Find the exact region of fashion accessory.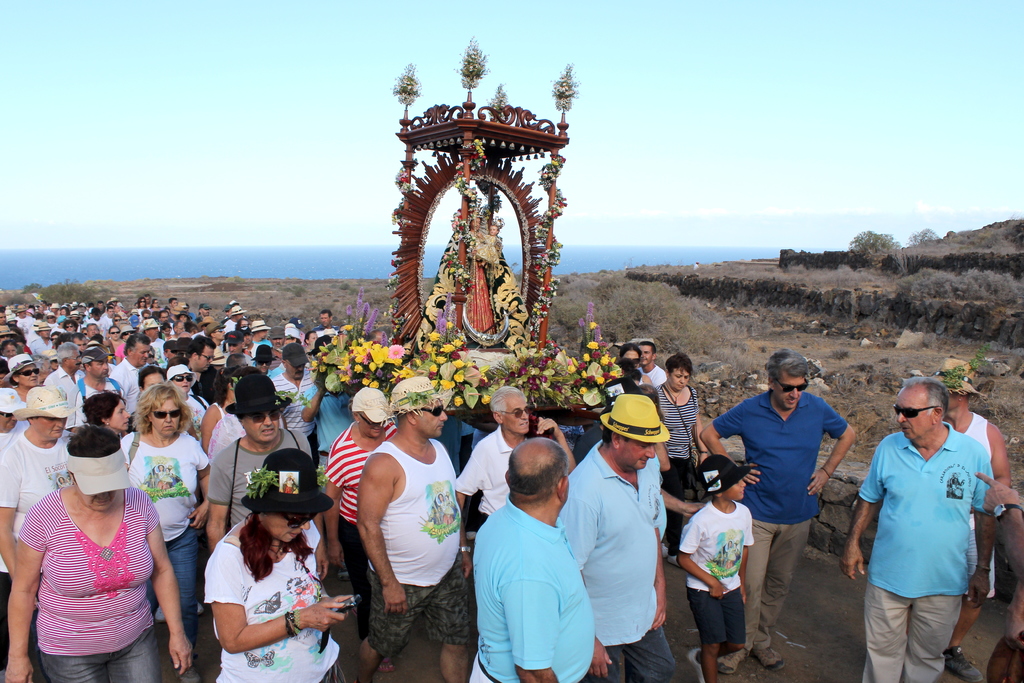
Exact region: crop(239, 448, 330, 513).
